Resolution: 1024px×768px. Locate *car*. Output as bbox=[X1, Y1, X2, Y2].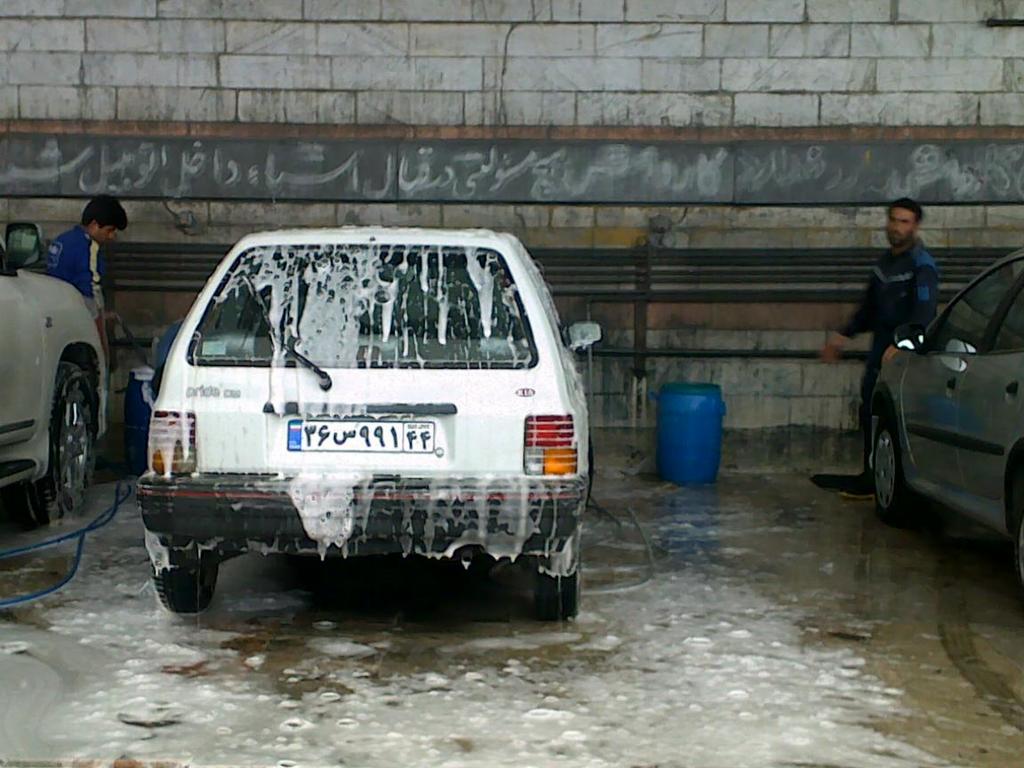
bbox=[865, 250, 1023, 574].
